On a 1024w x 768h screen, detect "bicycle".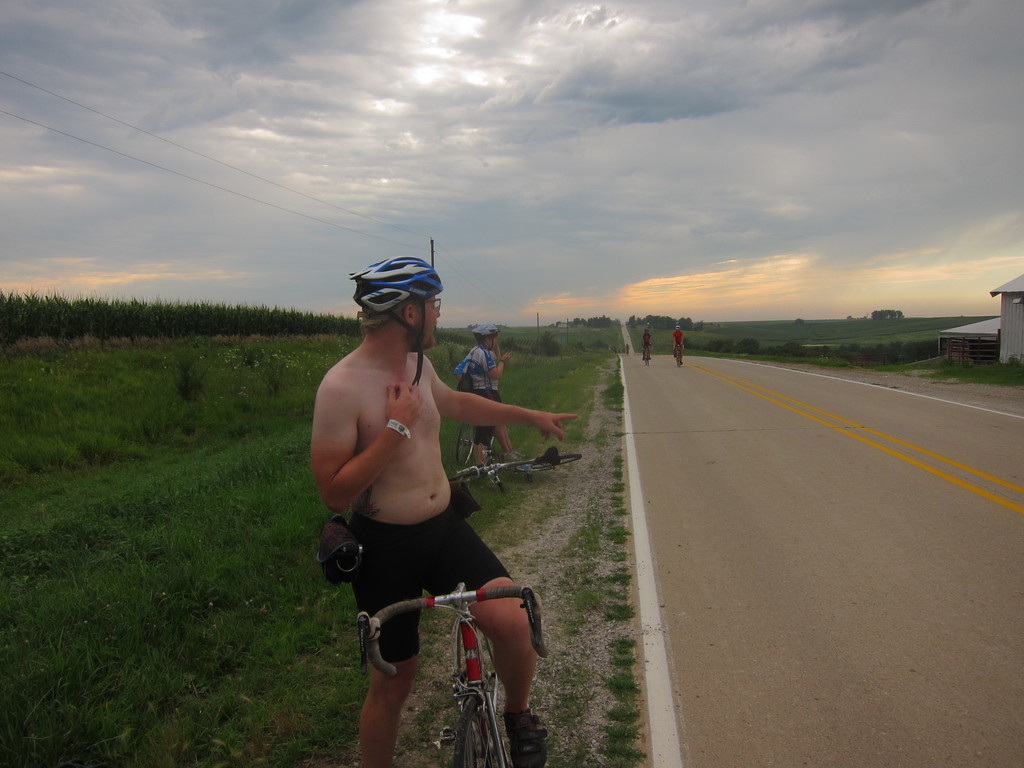
detection(640, 344, 651, 365).
